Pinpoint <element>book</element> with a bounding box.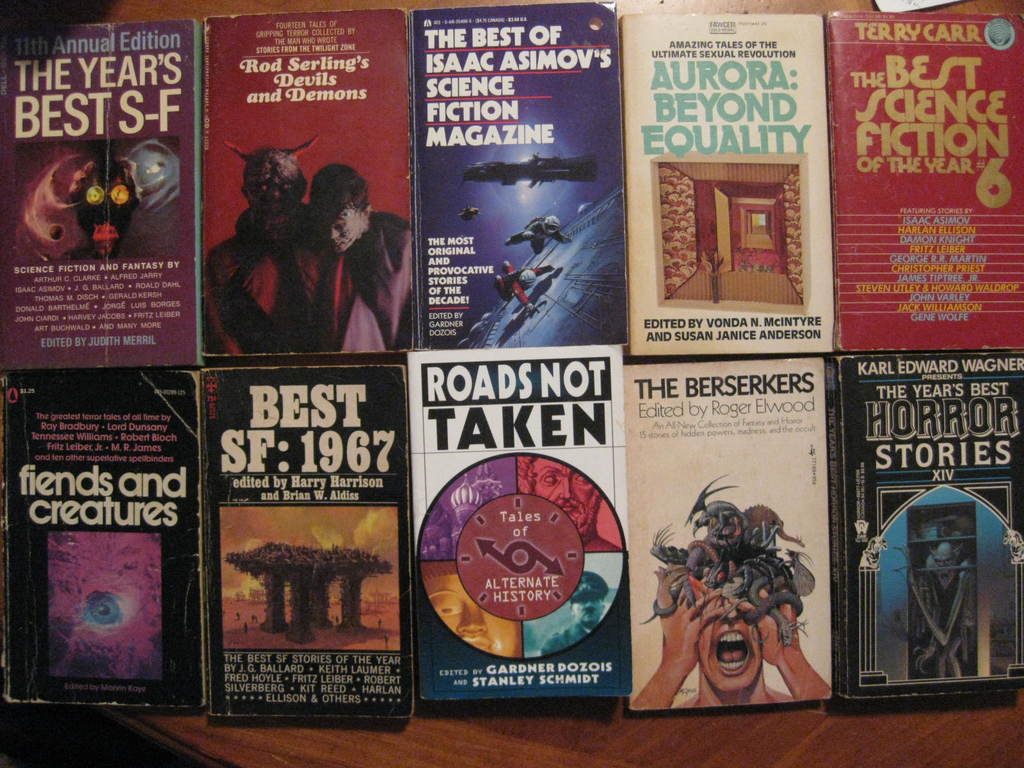
404, 344, 627, 712.
